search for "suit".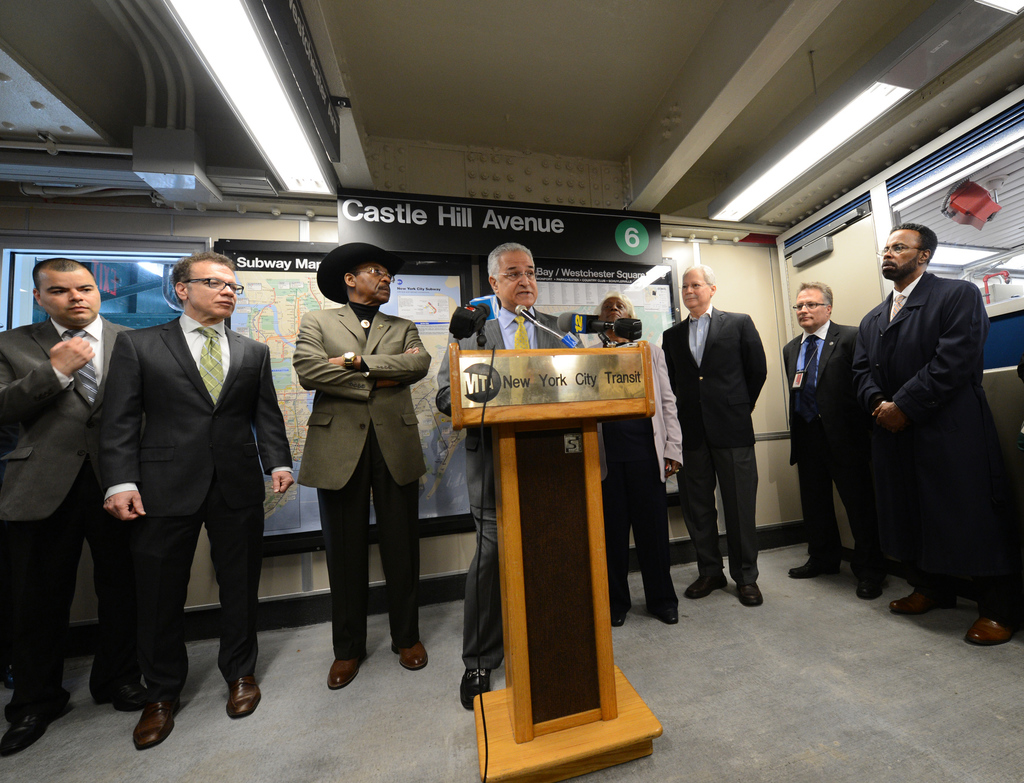
Found at locate(296, 301, 428, 661).
